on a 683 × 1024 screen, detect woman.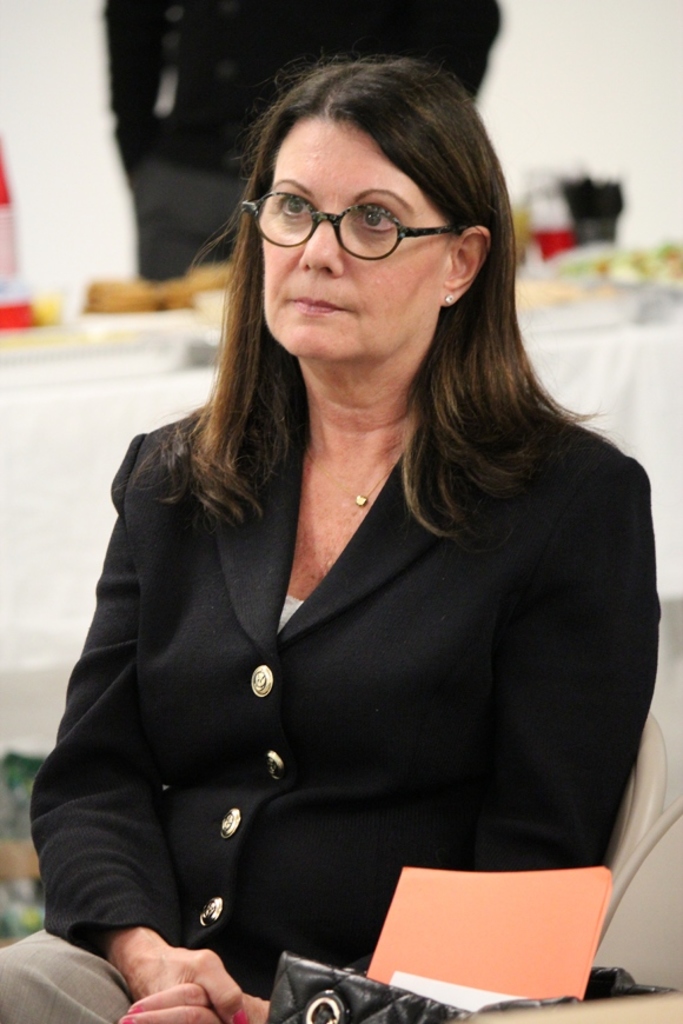
select_region(27, 94, 674, 1023).
